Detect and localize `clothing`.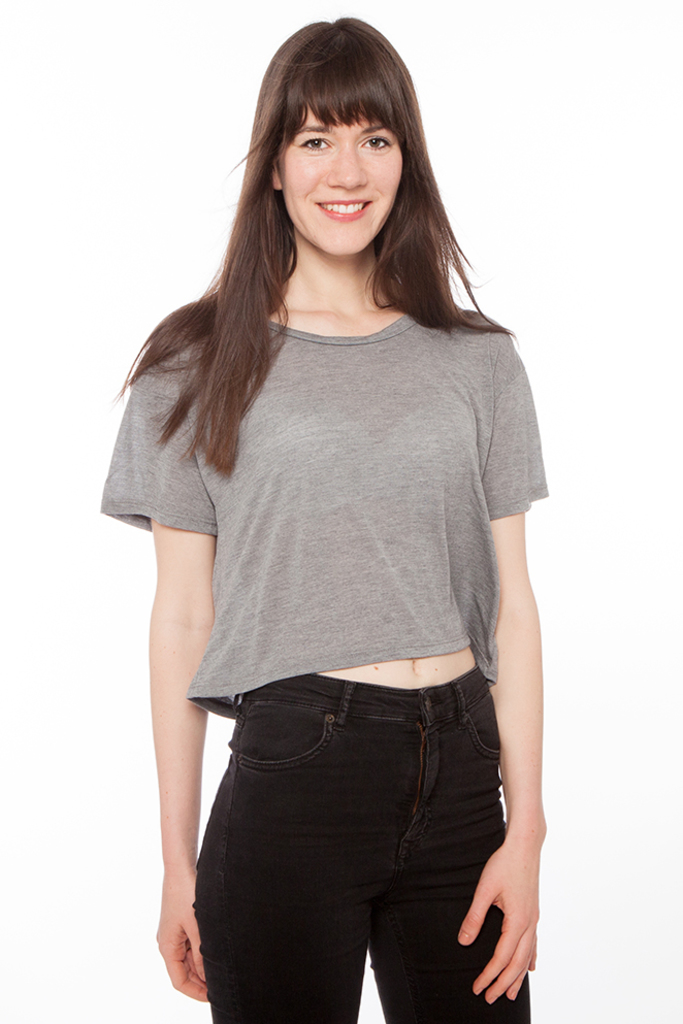
Localized at {"x1": 100, "y1": 310, "x2": 547, "y2": 721}.
